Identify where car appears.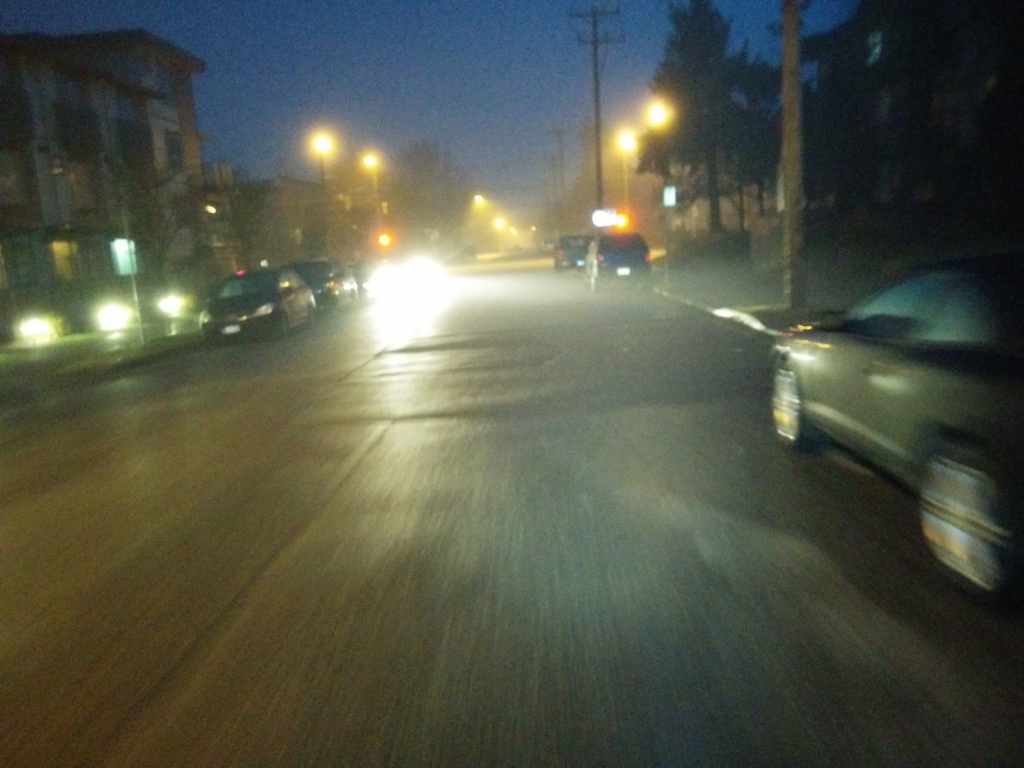
Appears at detection(548, 230, 600, 273).
